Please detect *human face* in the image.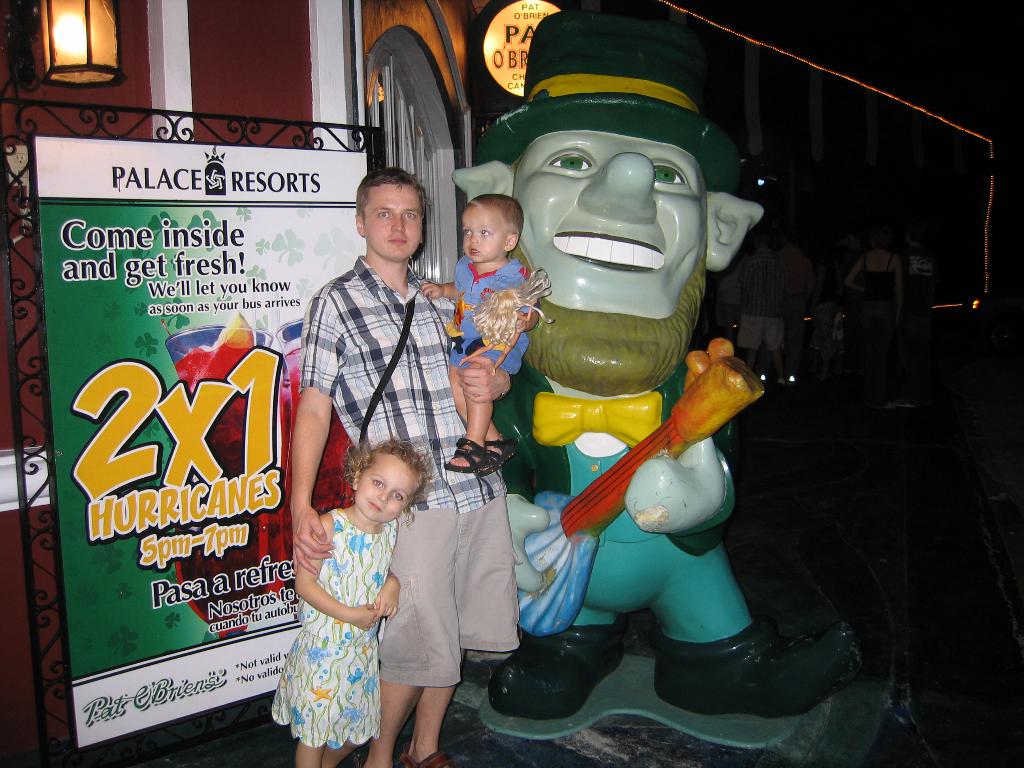
bbox=(363, 181, 429, 262).
